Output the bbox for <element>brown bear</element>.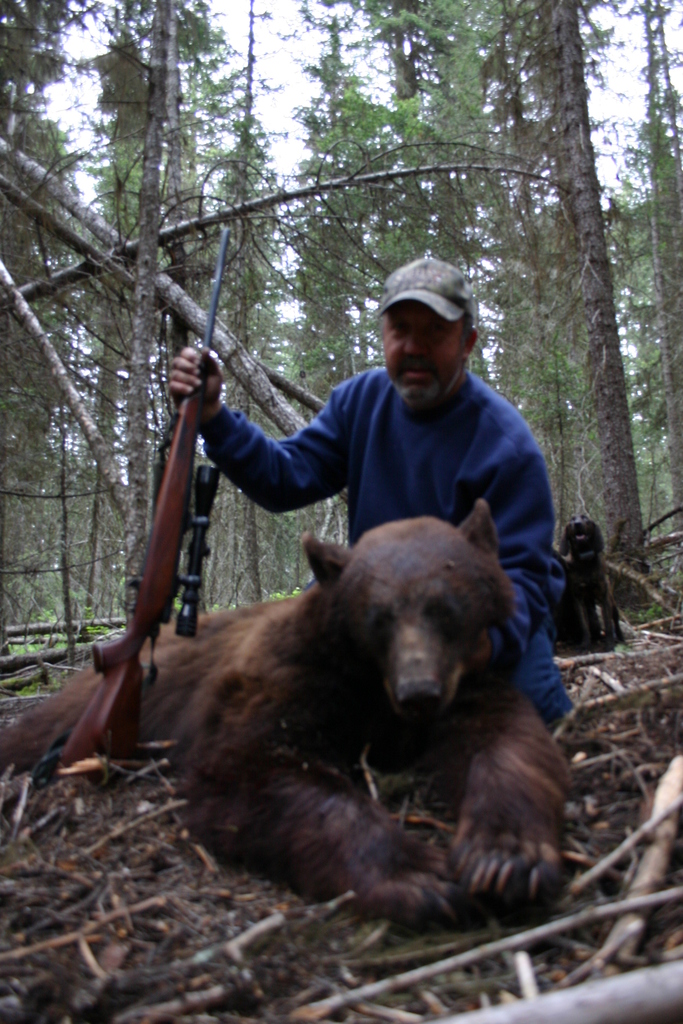
[0,495,580,933].
